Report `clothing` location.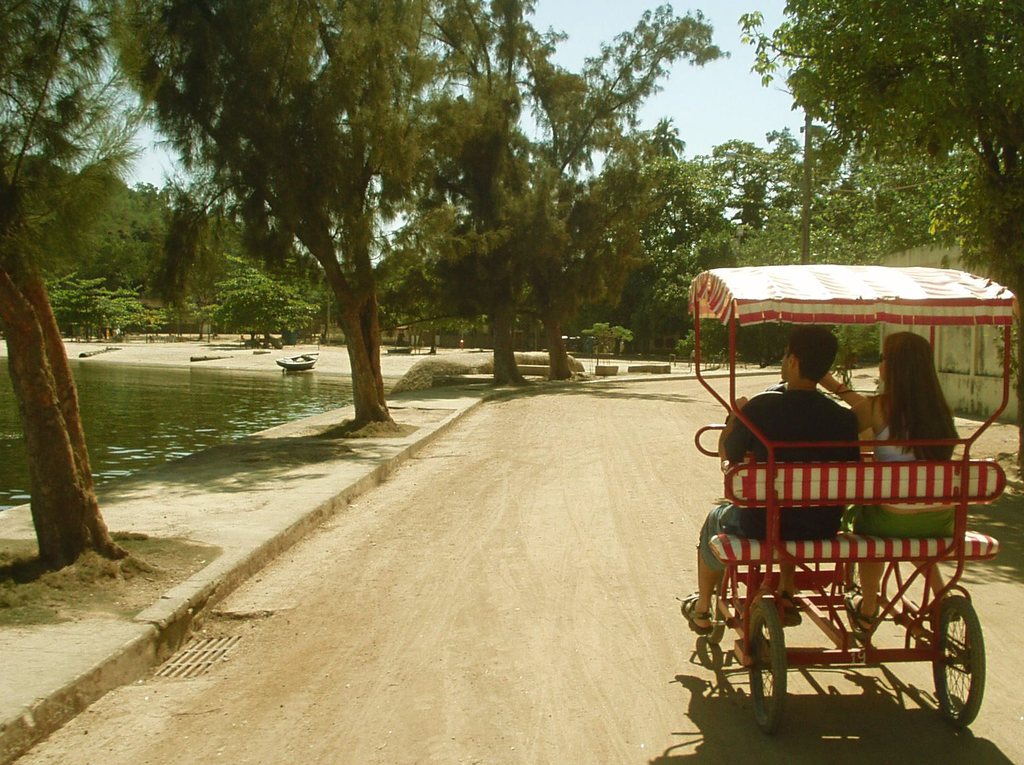
Report: left=692, top=393, right=837, bottom=573.
